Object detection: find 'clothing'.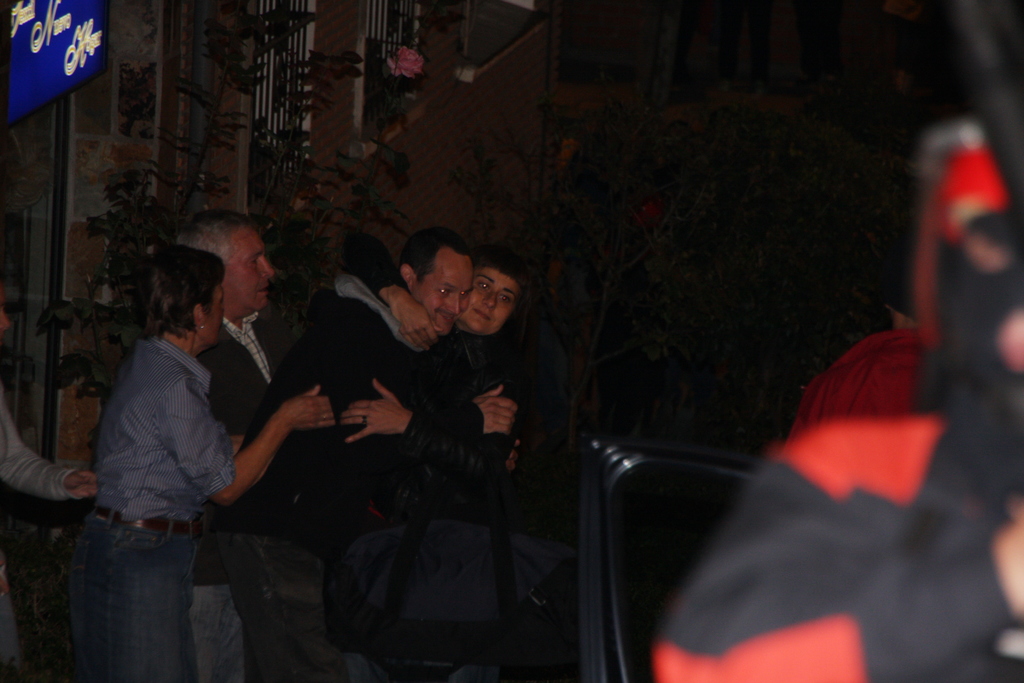
crop(775, 325, 927, 446).
